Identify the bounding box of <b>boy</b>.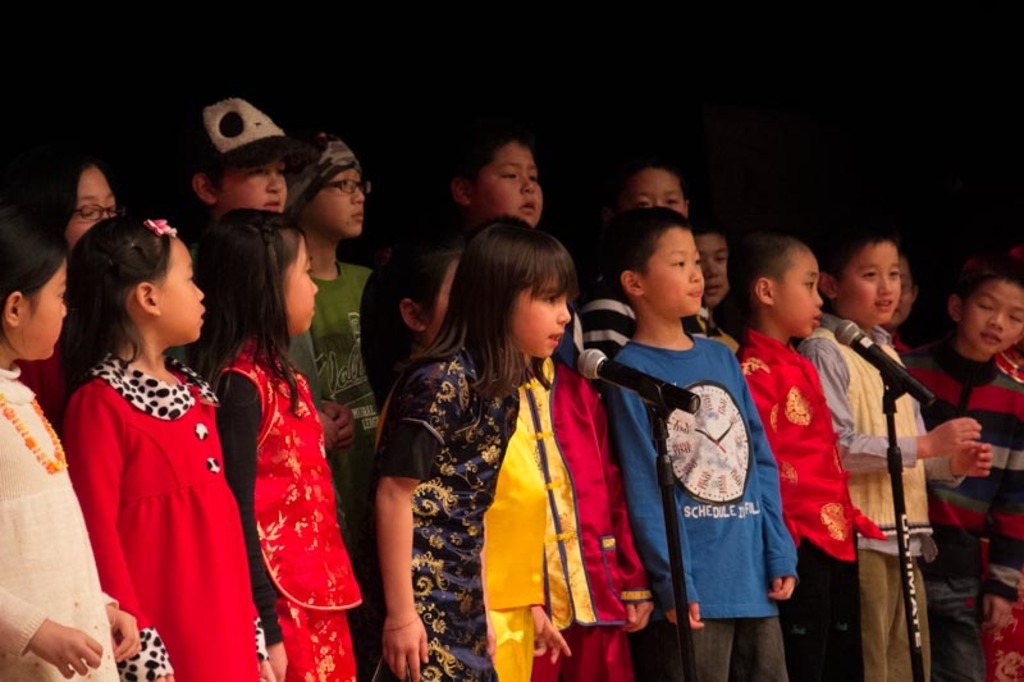
(left=603, top=214, right=800, bottom=681).
